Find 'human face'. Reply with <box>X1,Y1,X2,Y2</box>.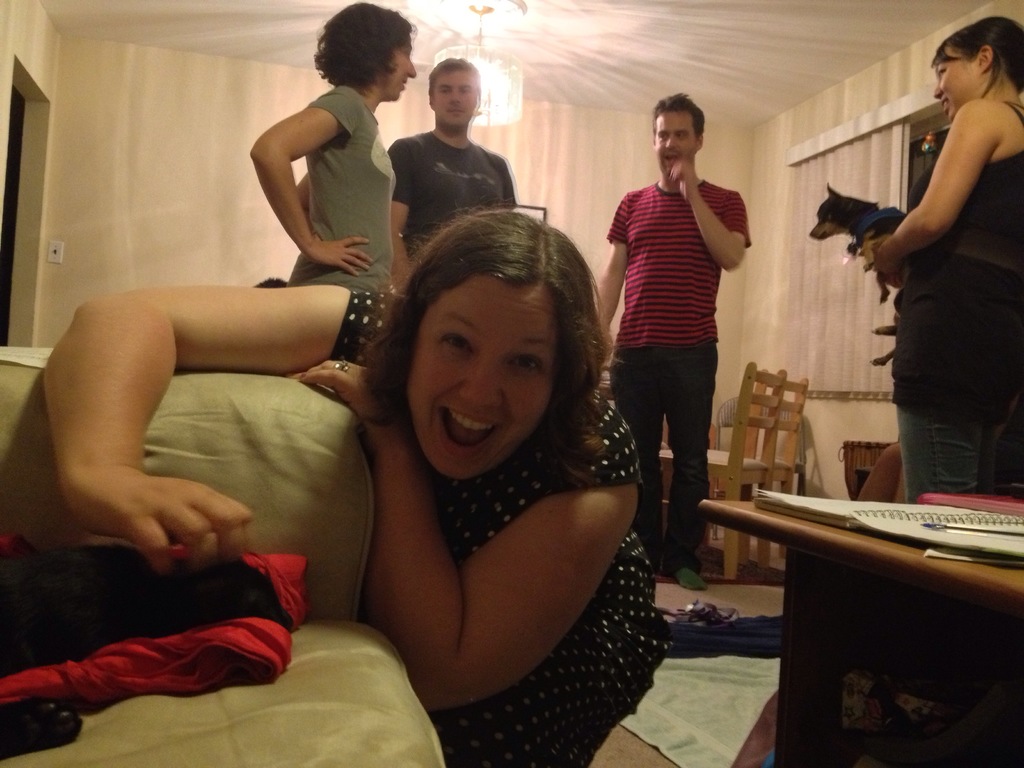
<box>657,107,702,177</box>.
